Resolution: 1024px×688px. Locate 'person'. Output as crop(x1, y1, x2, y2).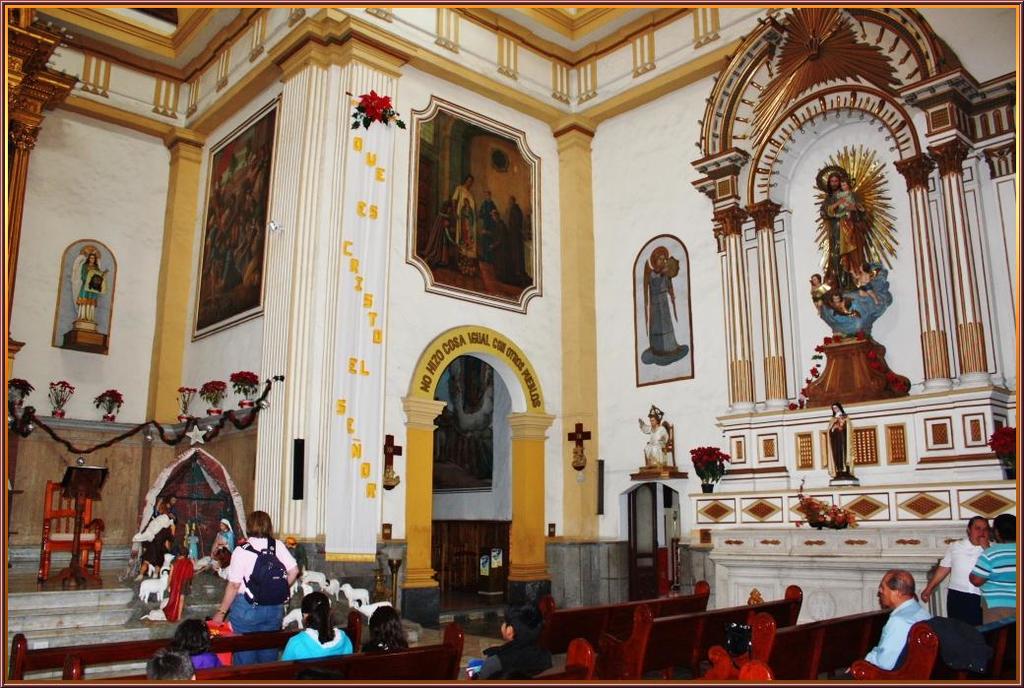
crop(636, 412, 671, 471).
